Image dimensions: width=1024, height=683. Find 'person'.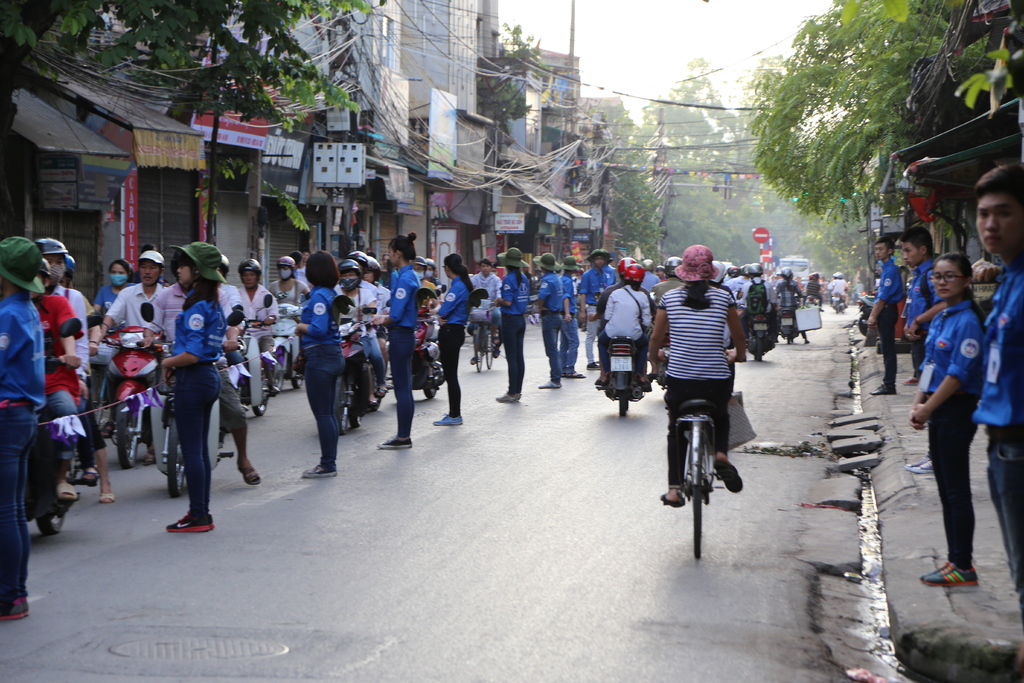
[x1=890, y1=227, x2=937, y2=395].
